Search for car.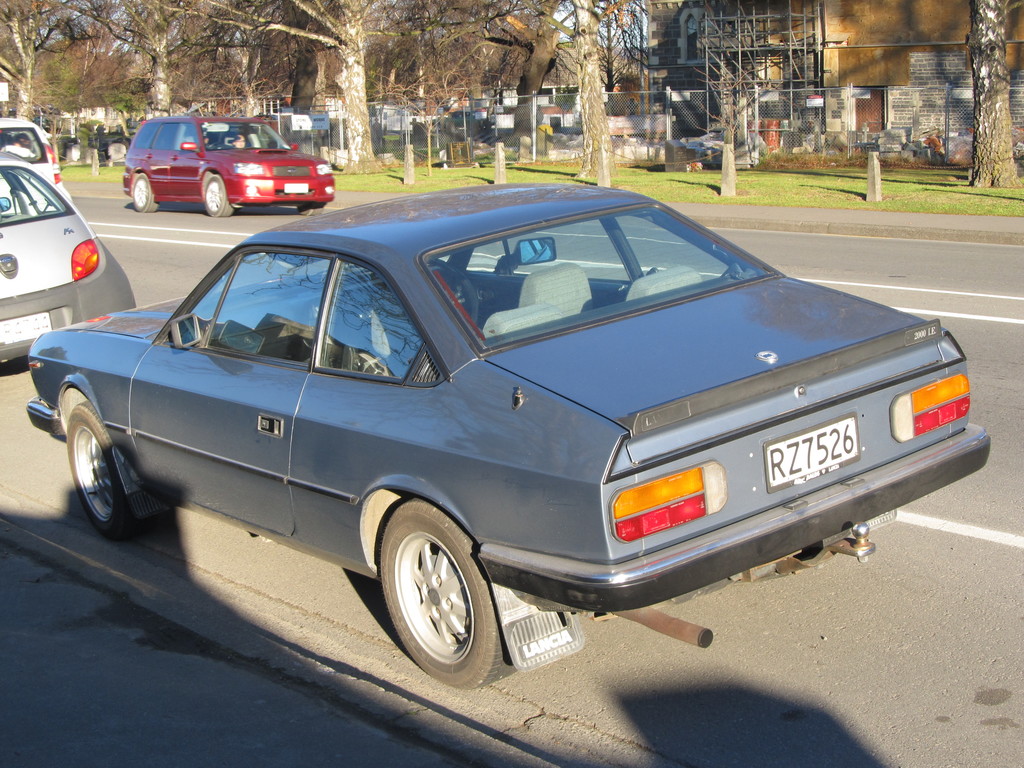
Found at locate(0, 154, 138, 371).
